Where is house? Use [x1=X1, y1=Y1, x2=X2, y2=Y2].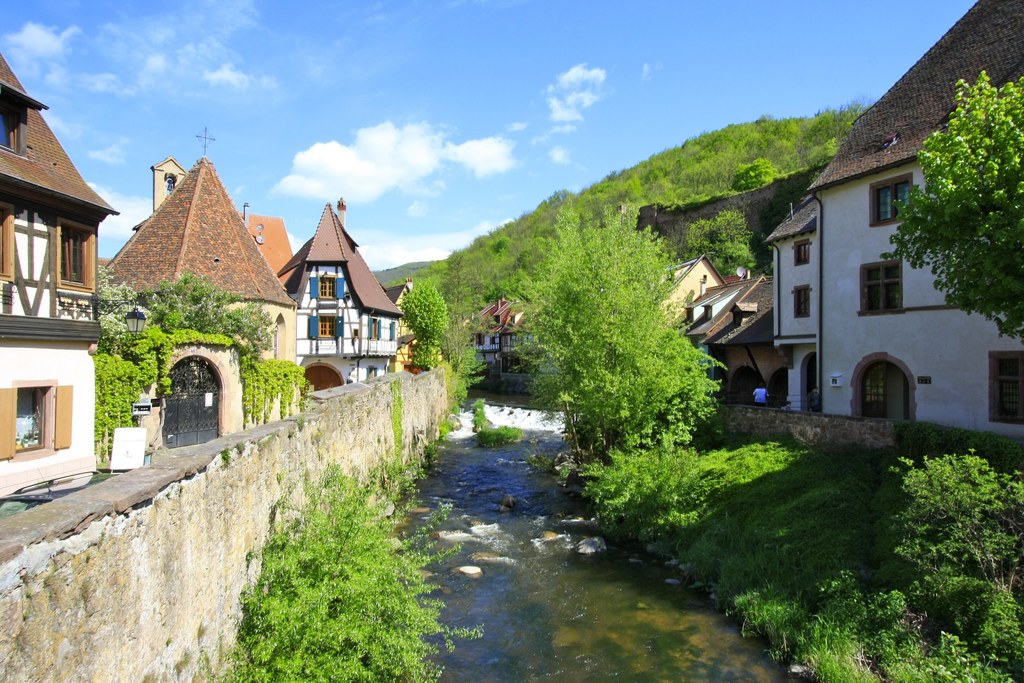
[x1=640, y1=244, x2=729, y2=347].
